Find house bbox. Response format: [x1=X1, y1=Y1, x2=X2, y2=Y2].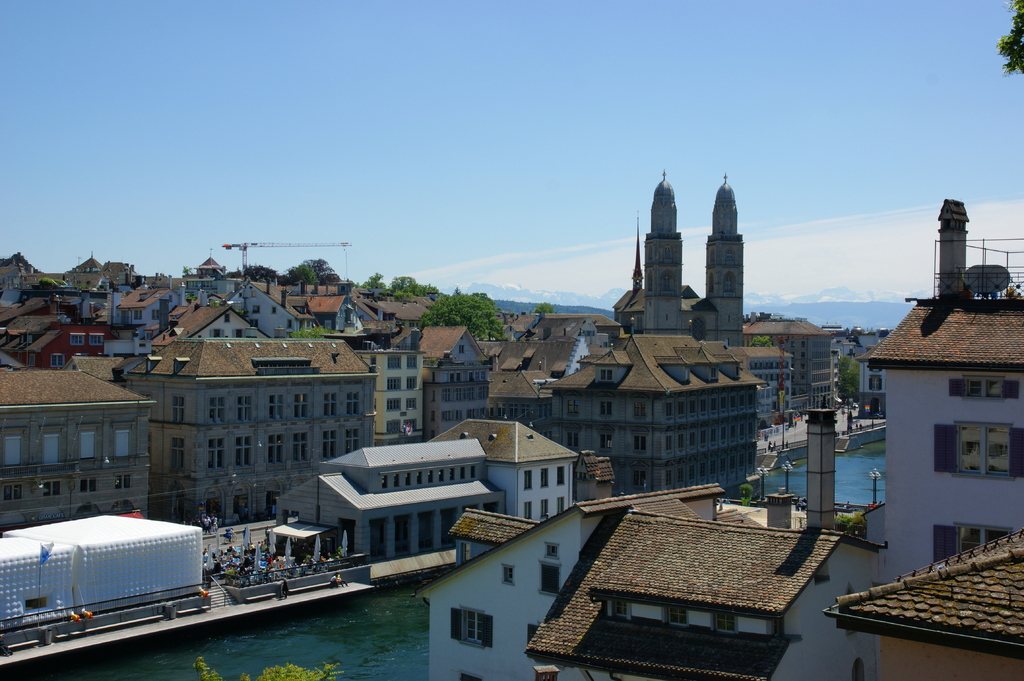
[x1=637, y1=184, x2=682, y2=337].
